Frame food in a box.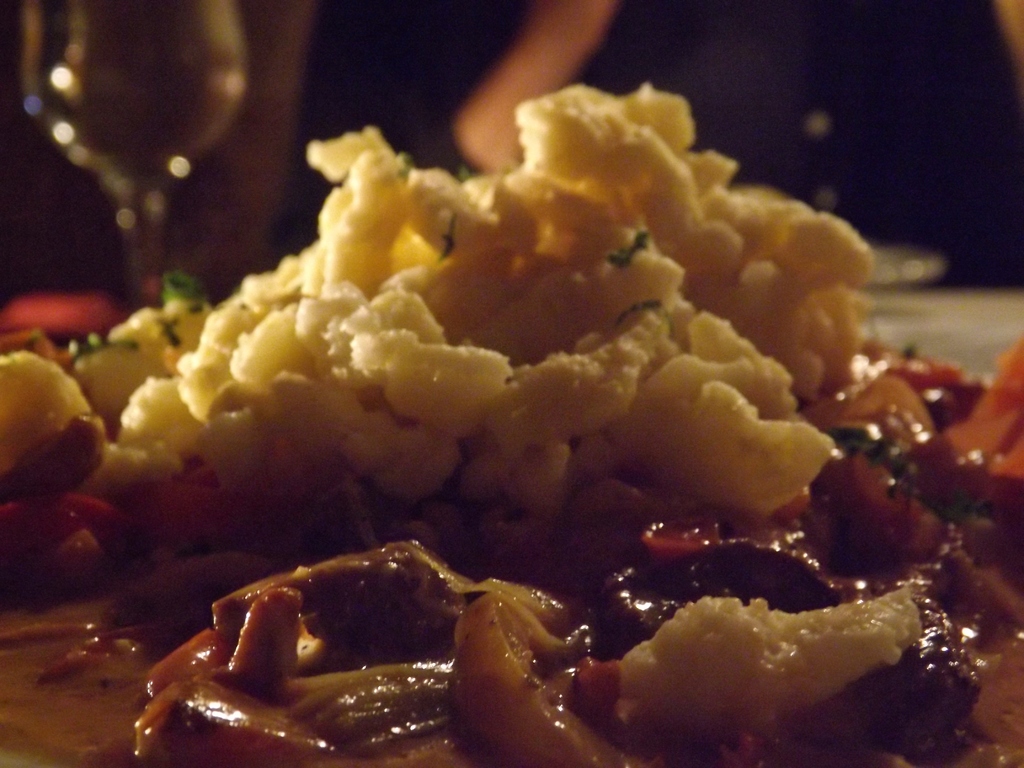
[x1=0, y1=79, x2=874, y2=566].
